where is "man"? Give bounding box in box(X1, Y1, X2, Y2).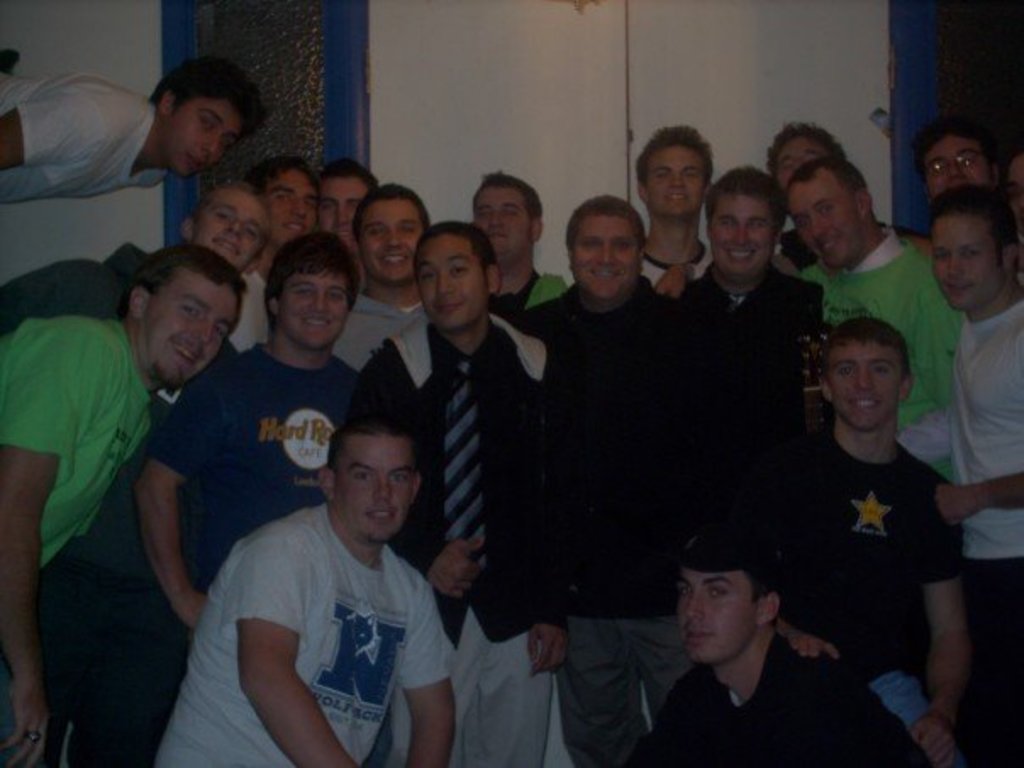
box(776, 312, 971, 761).
